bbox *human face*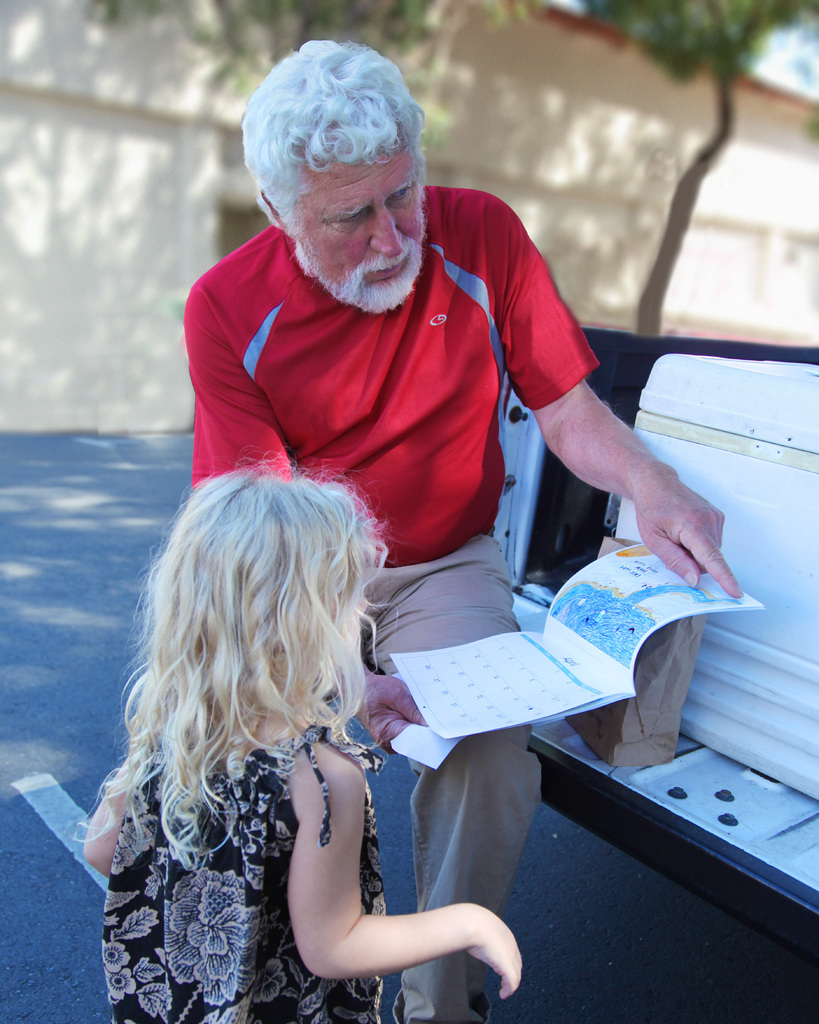
<region>283, 138, 427, 305</region>
